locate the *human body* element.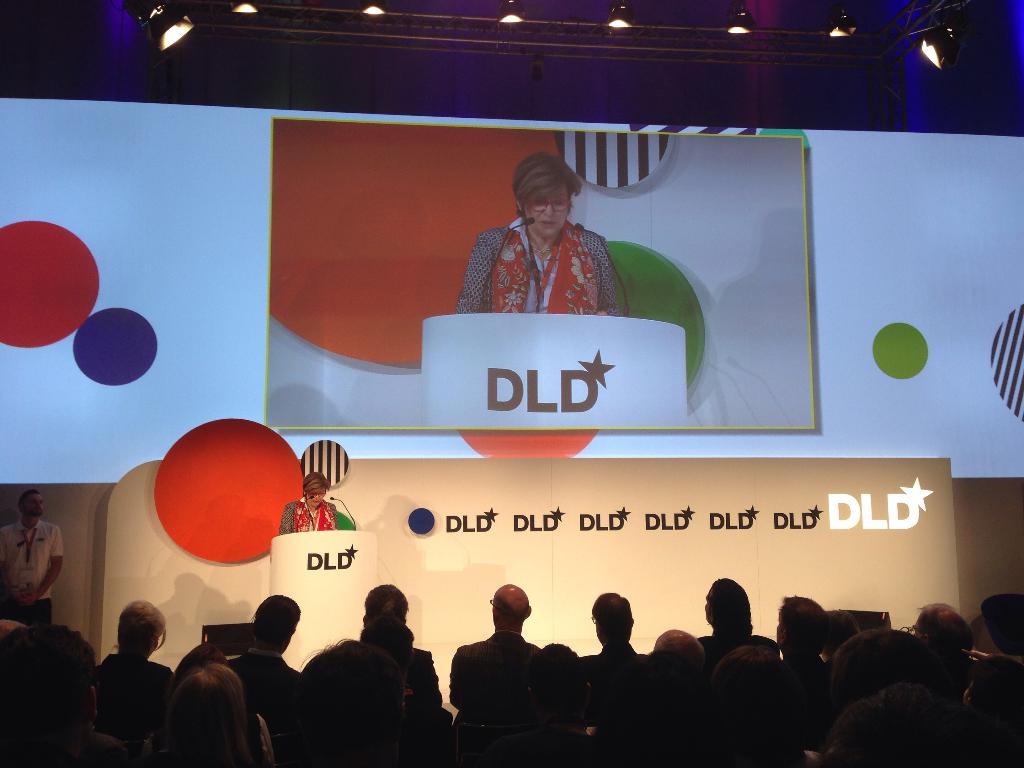
Element bbox: 131,653,273,767.
